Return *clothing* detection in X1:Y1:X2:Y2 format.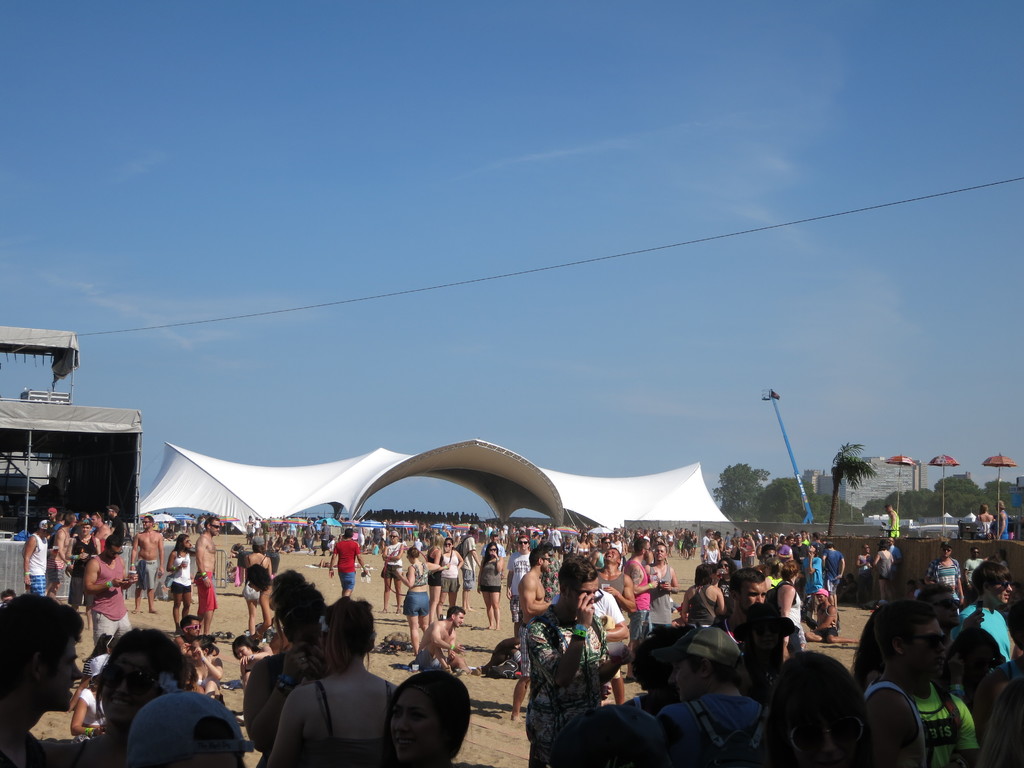
618:557:652:638.
